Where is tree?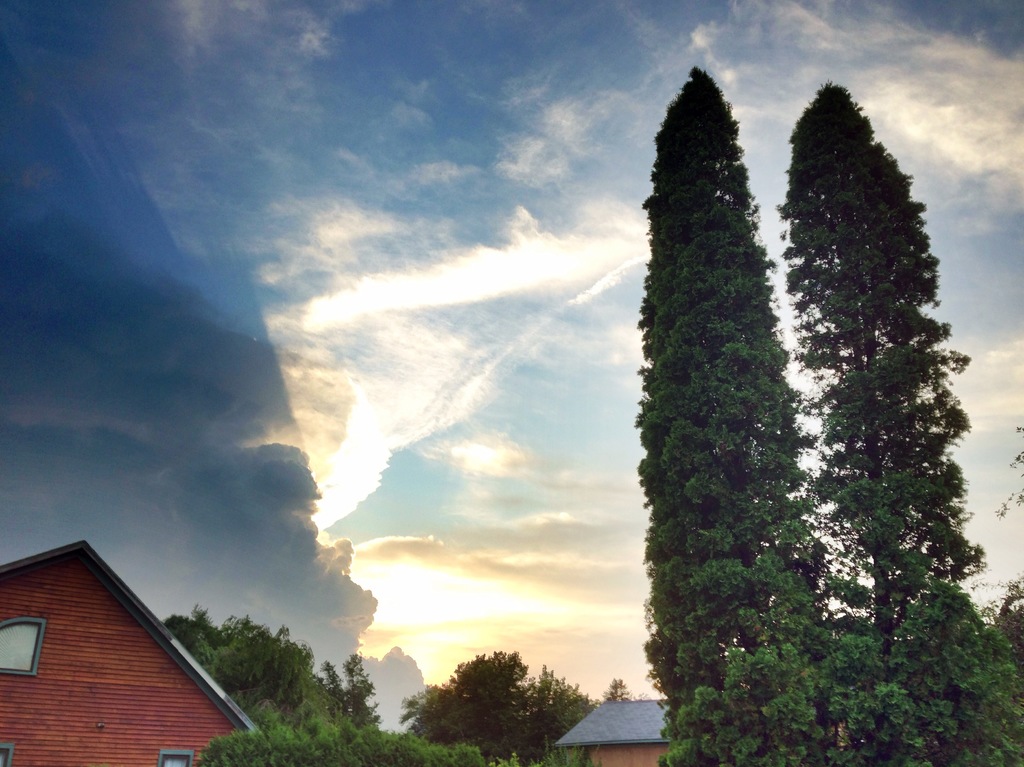
323,652,387,729.
